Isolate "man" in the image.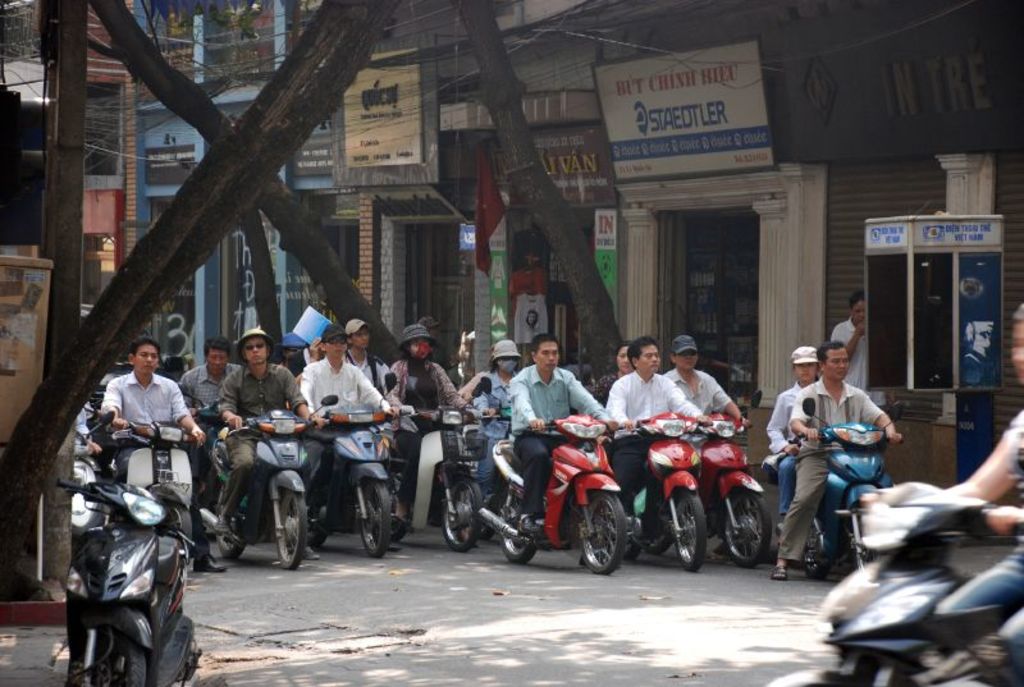
Isolated region: 659:338:755:563.
